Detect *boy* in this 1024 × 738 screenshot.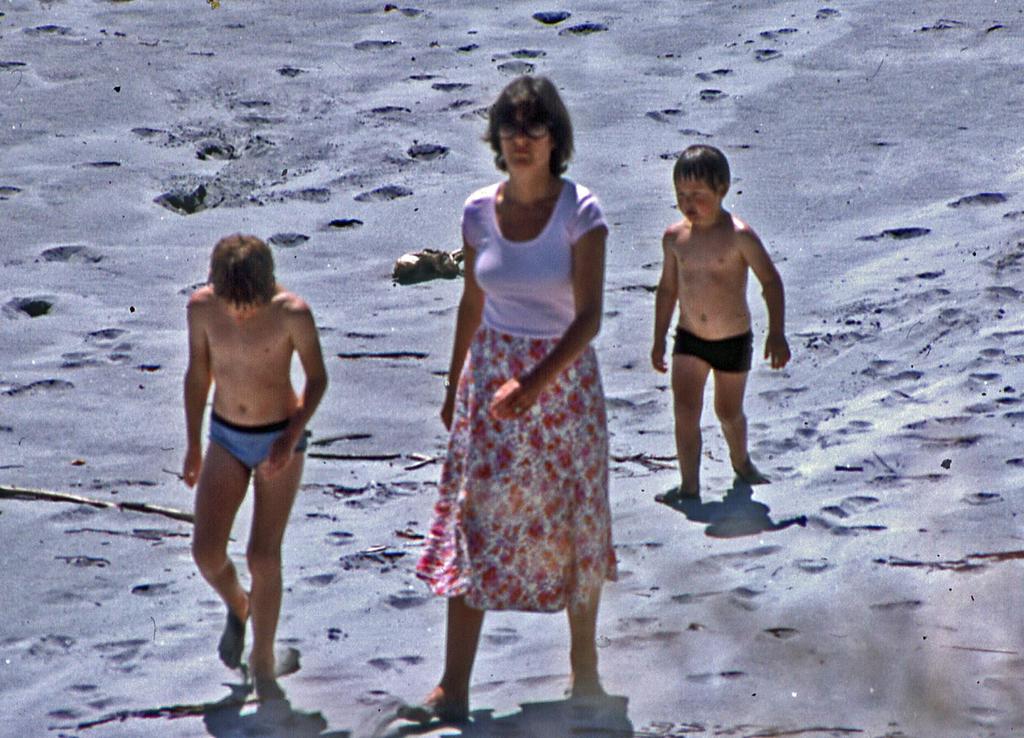
Detection: (left=180, top=234, right=328, bottom=680).
